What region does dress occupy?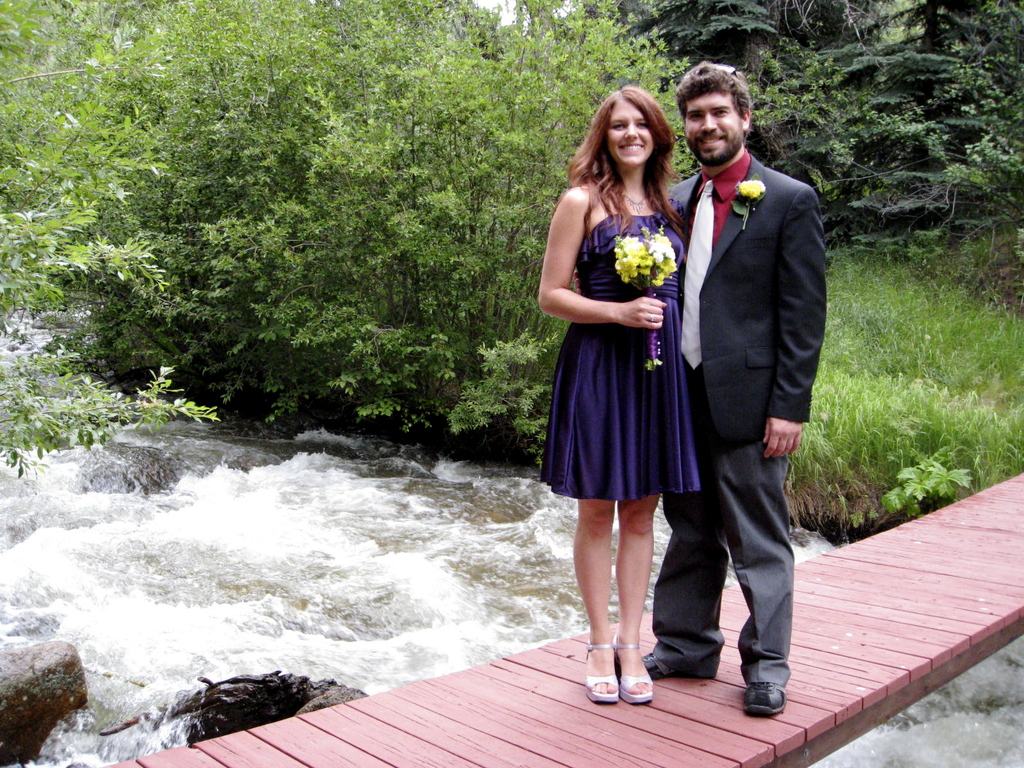
x1=534 y1=191 x2=702 y2=497.
